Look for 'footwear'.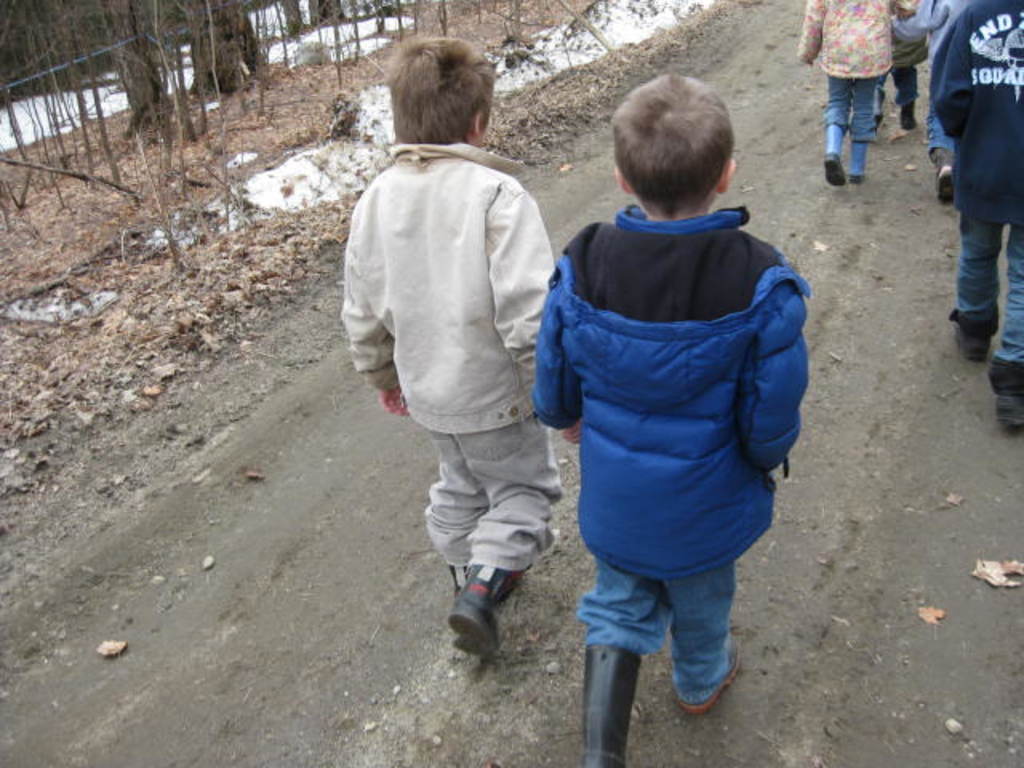
Found: 936, 157, 950, 202.
